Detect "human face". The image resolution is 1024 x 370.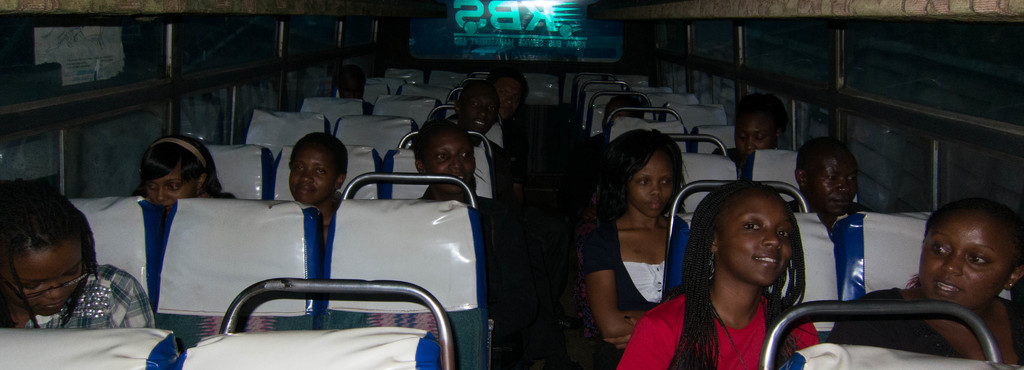
<bbox>733, 109, 778, 160</bbox>.
